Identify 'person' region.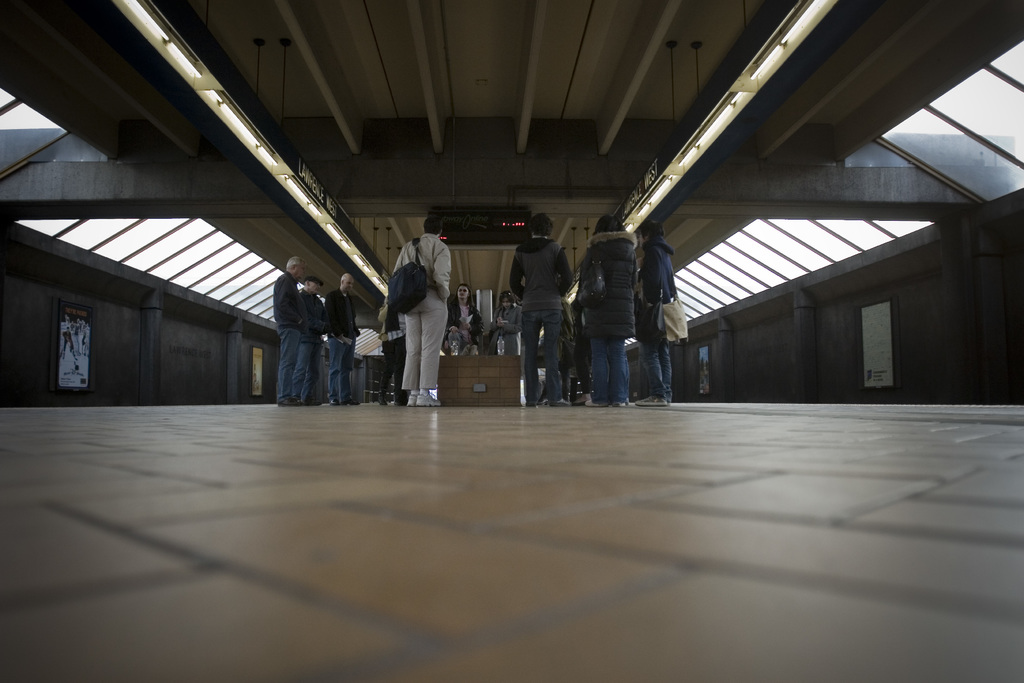
Region: bbox=[339, 276, 360, 400].
